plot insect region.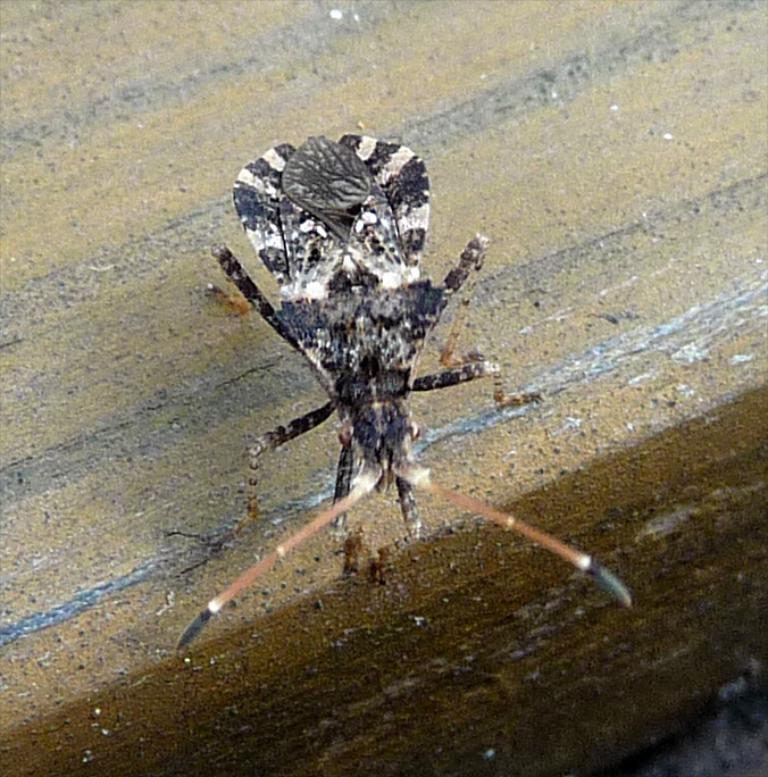
Plotted at box(173, 117, 631, 652).
